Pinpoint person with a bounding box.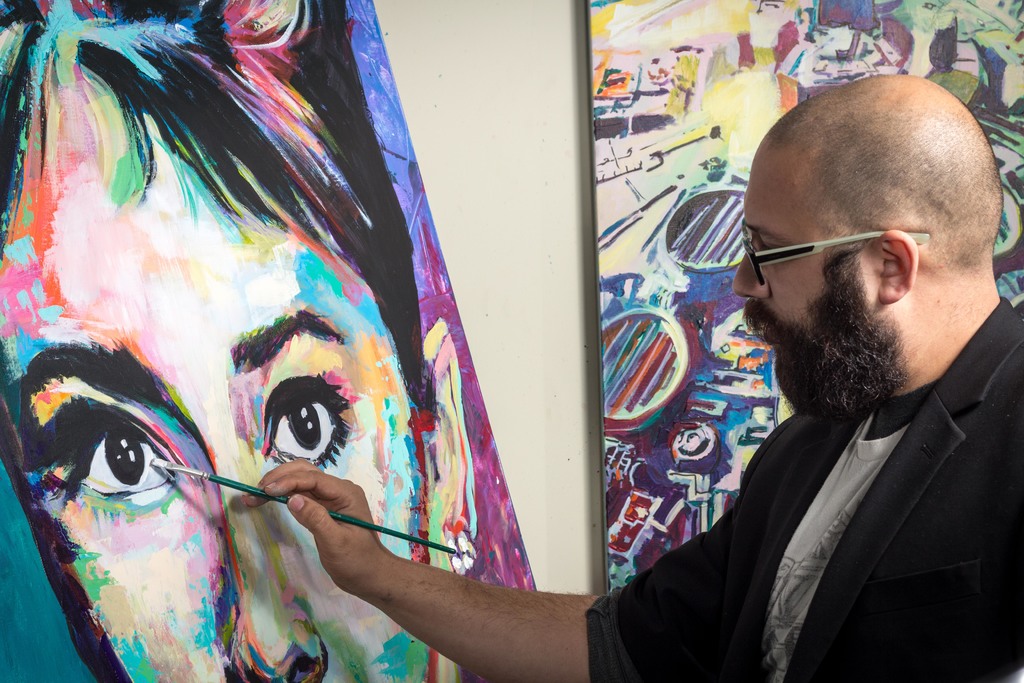
[0, 0, 480, 682].
